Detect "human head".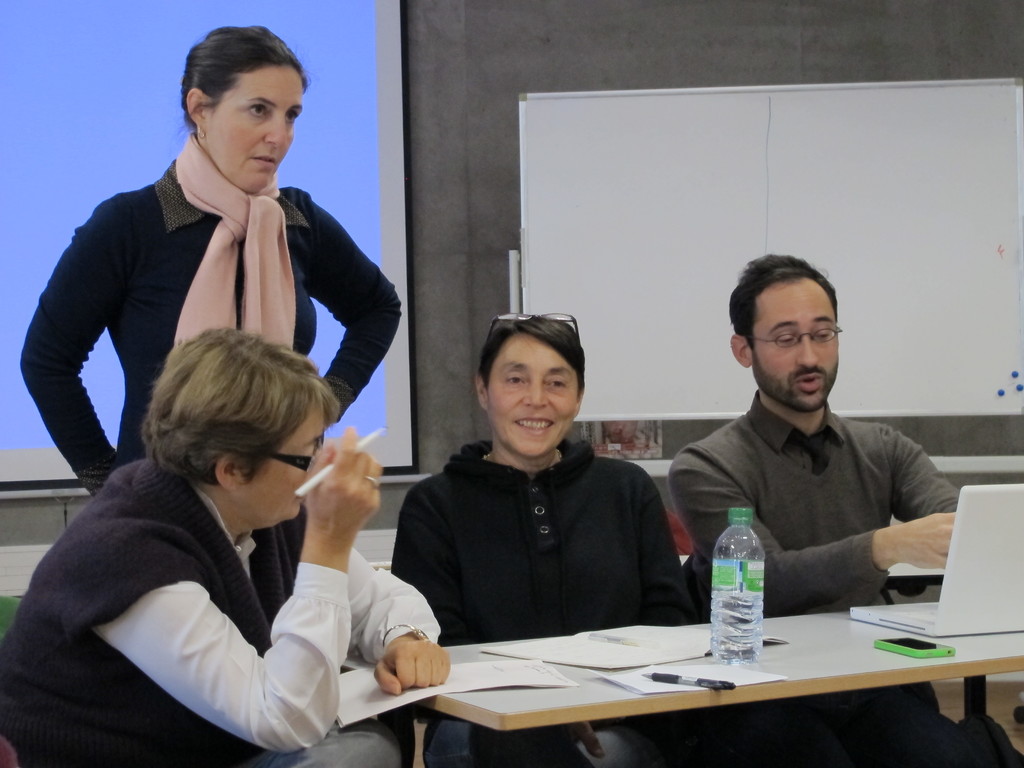
Detected at crop(723, 259, 852, 406).
